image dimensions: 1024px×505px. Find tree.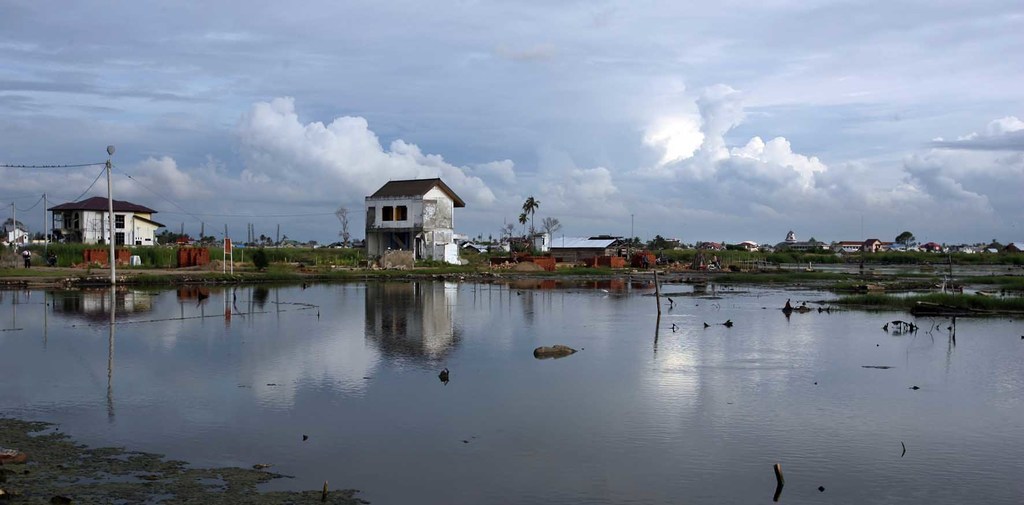
(259, 234, 273, 246).
